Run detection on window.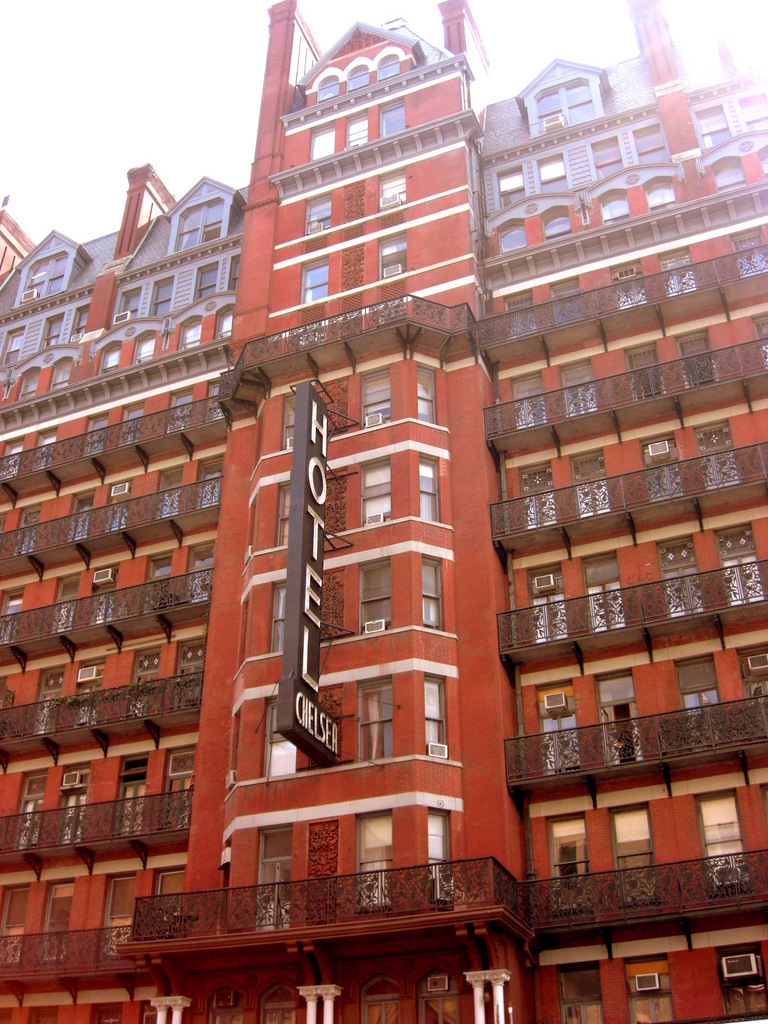
Result: [659,532,707,618].
